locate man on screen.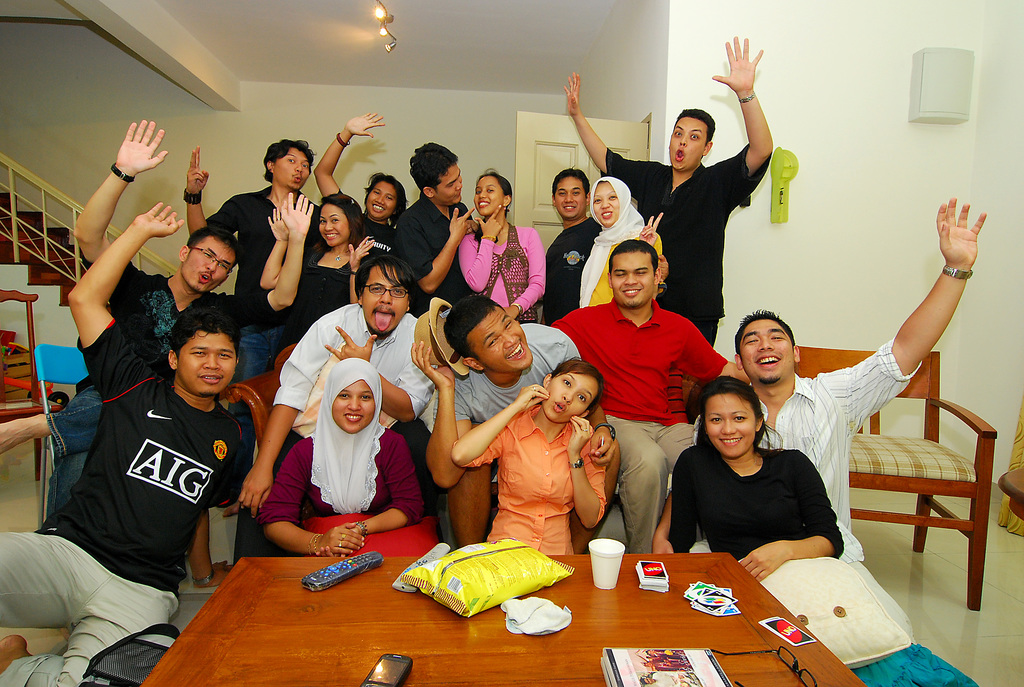
On screen at 408/292/622/553.
